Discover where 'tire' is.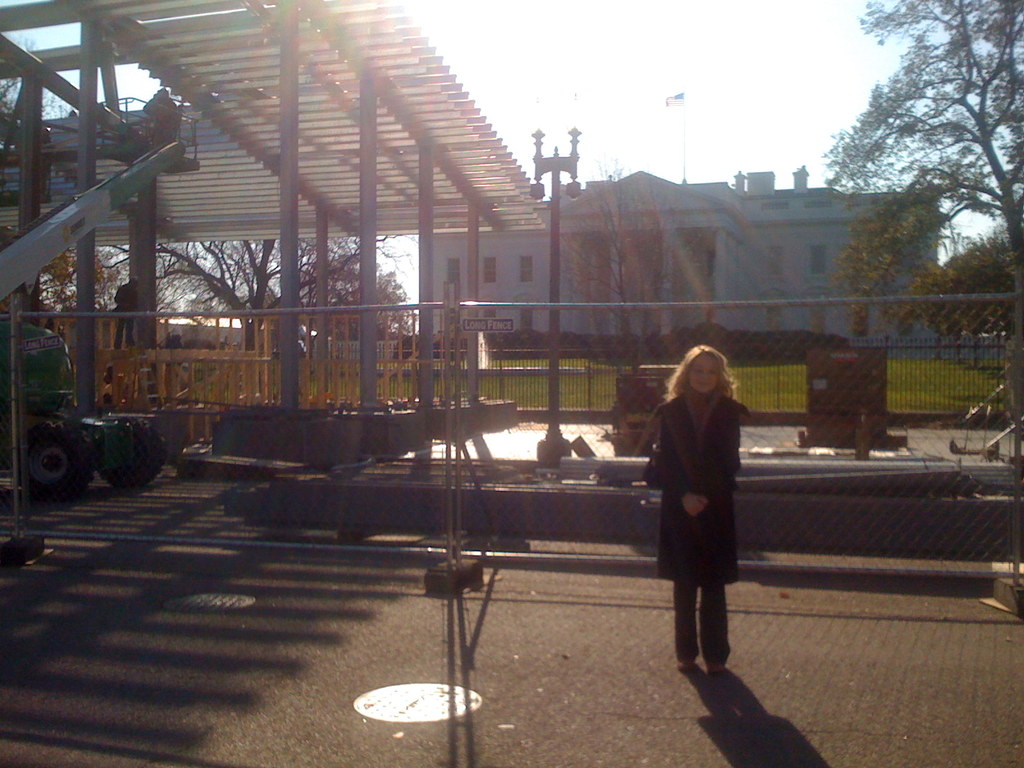
Discovered at BBox(86, 431, 161, 492).
